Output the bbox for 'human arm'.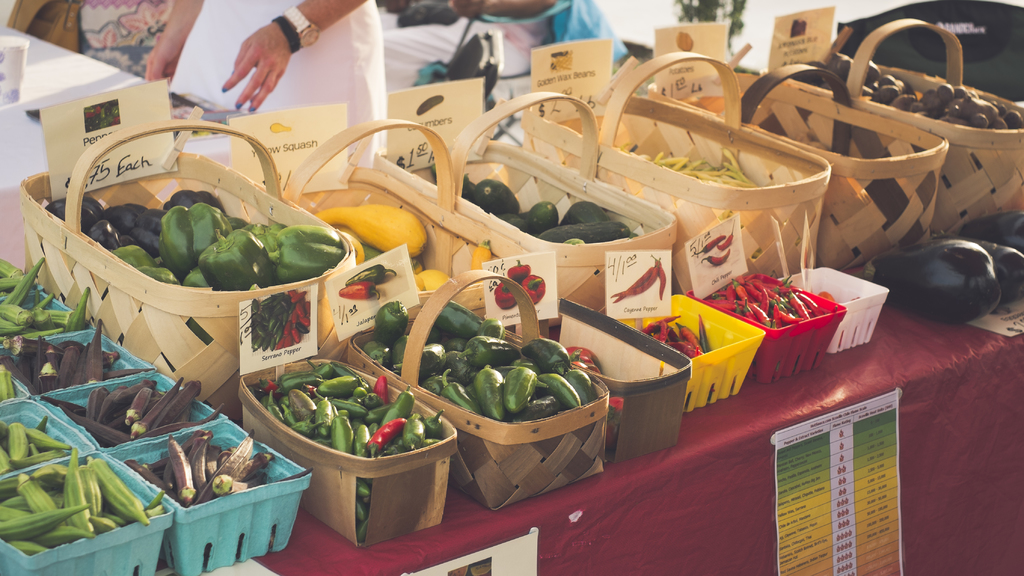
[132,0,218,86].
